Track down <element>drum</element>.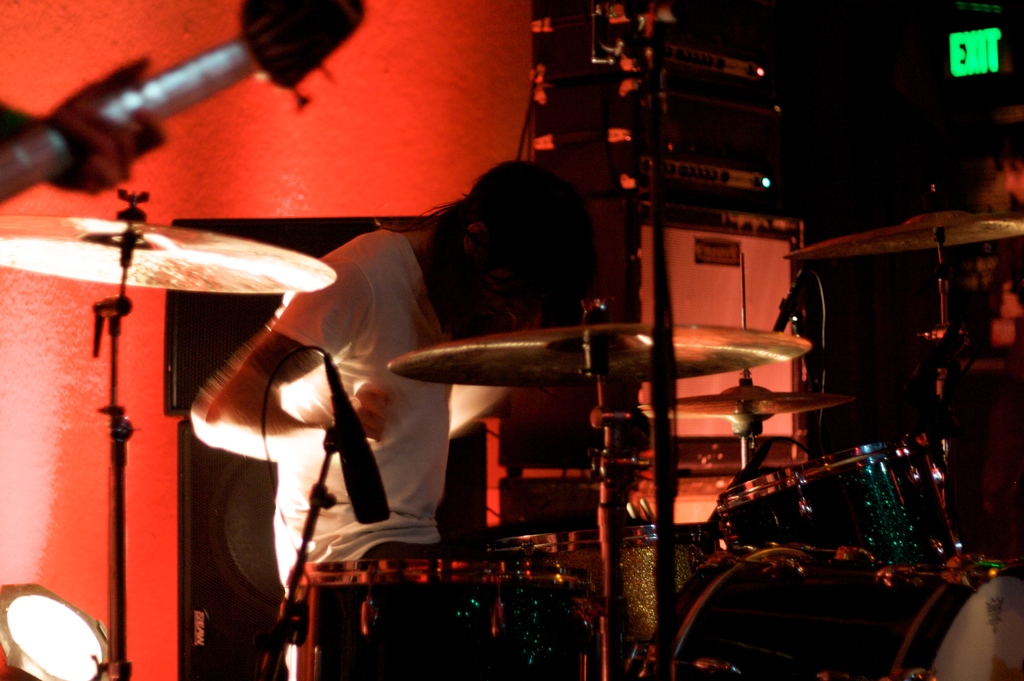
Tracked to box=[716, 433, 960, 571].
